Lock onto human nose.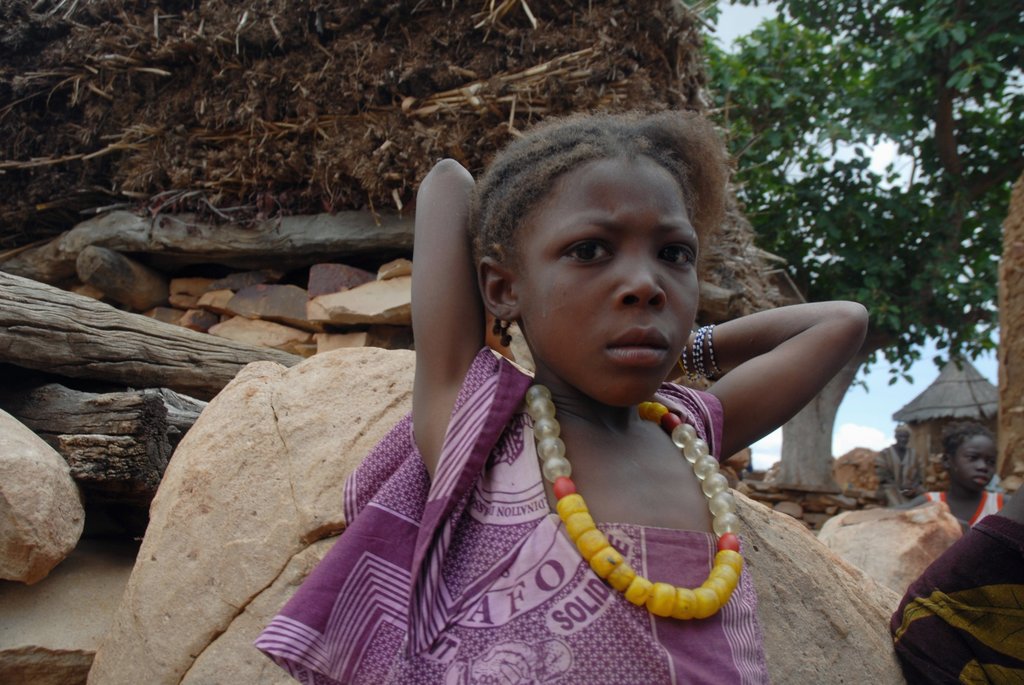
Locked: BBox(977, 455, 990, 467).
